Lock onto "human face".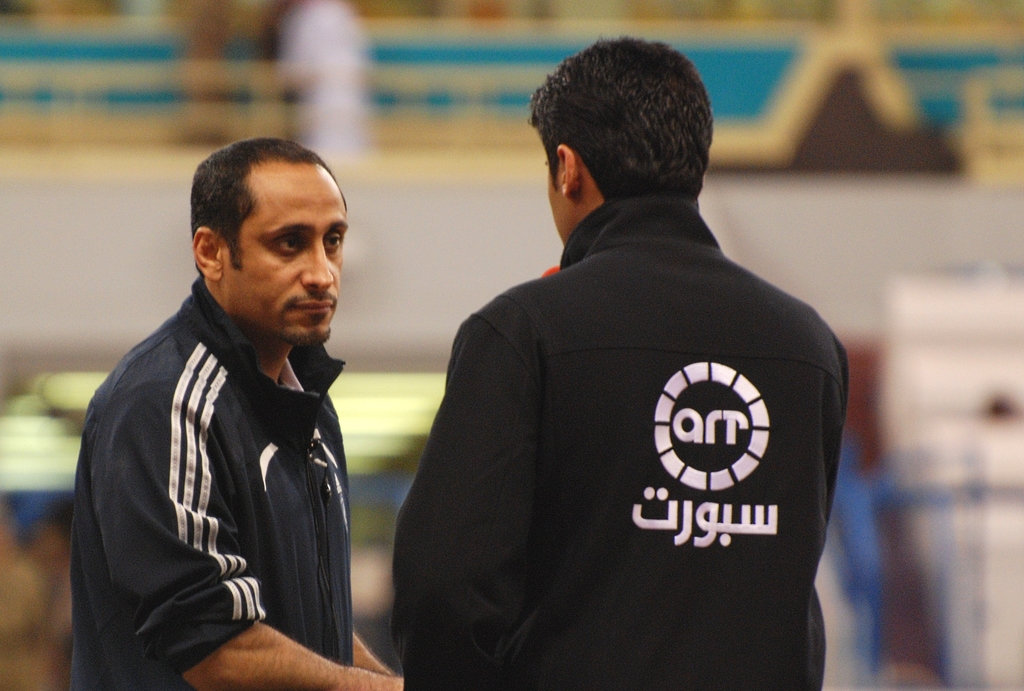
Locked: [x1=222, y1=161, x2=349, y2=345].
